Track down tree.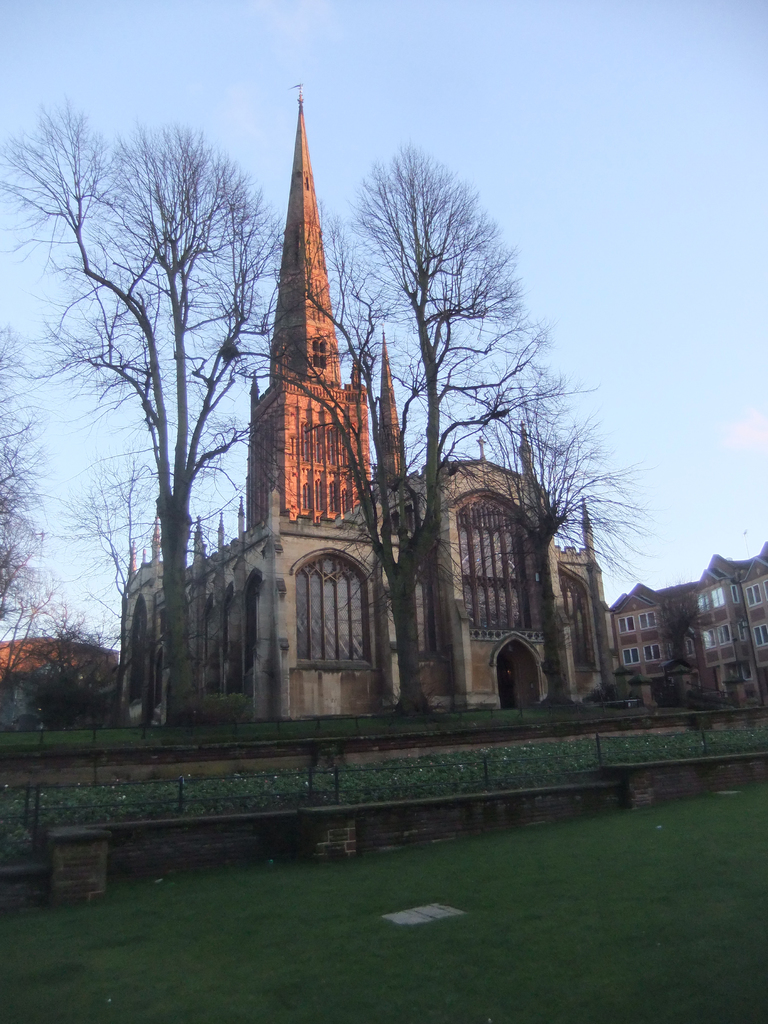
Tracked to region(429, 366, 653, 717).
